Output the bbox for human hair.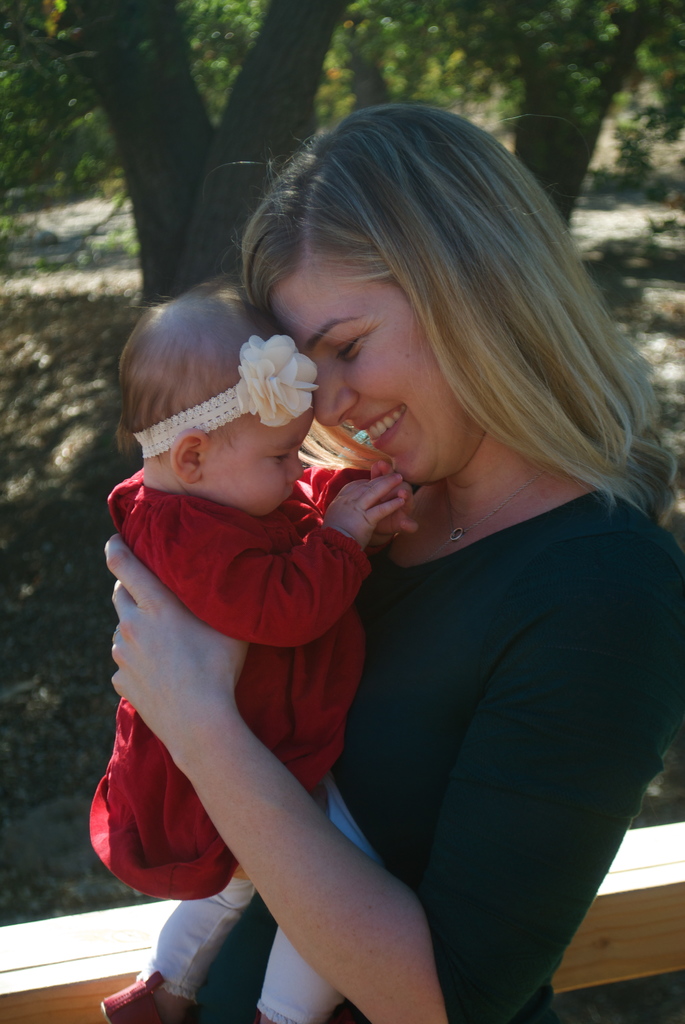
[242,99,672,536].
